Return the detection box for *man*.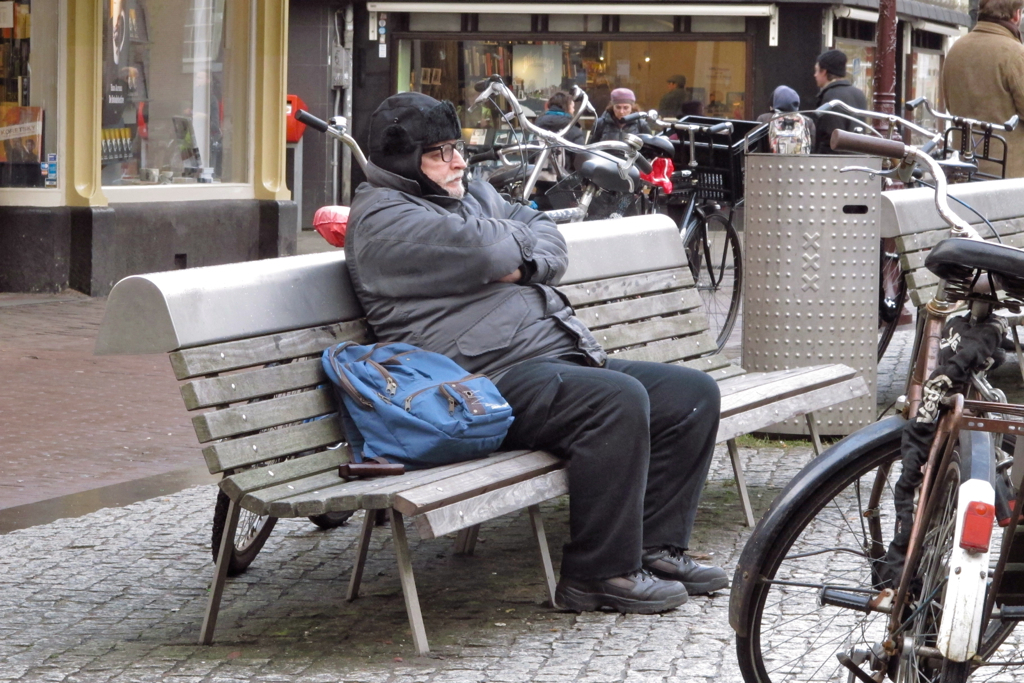
{"left": 943, "top": 1, "right": 1023, "bottom": 181}.
